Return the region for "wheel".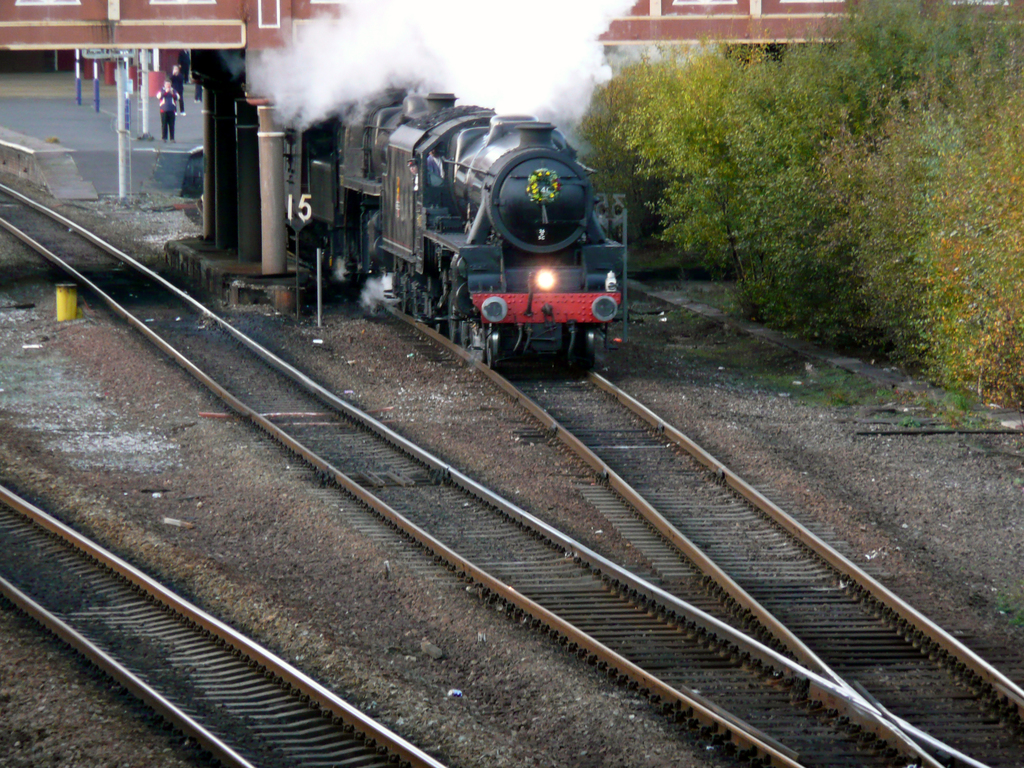
461/322/469/347.
